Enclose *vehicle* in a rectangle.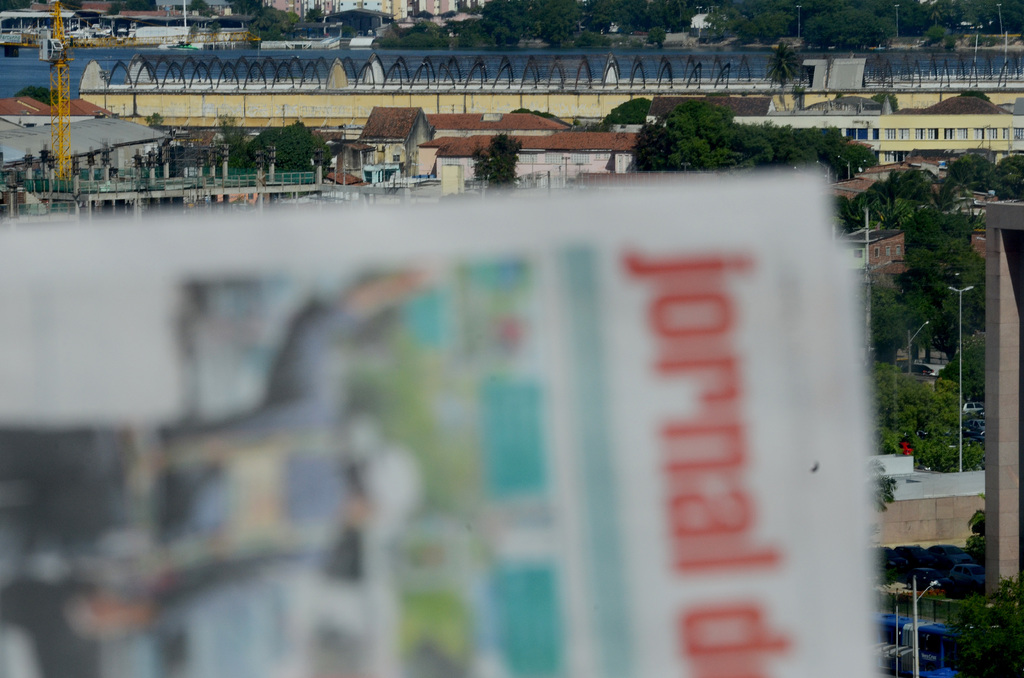
[left=950, top=560, right=984, bottom=583].
